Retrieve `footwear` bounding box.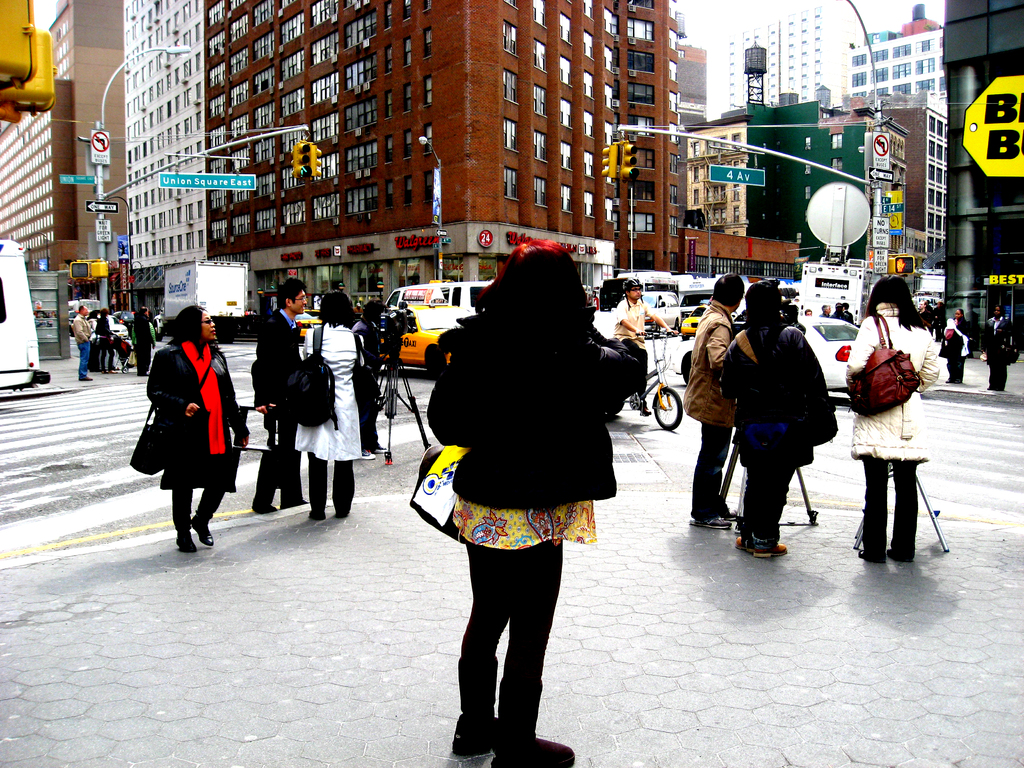
Bounding box: x1=685, y1=518, x2=731, y2=532.
